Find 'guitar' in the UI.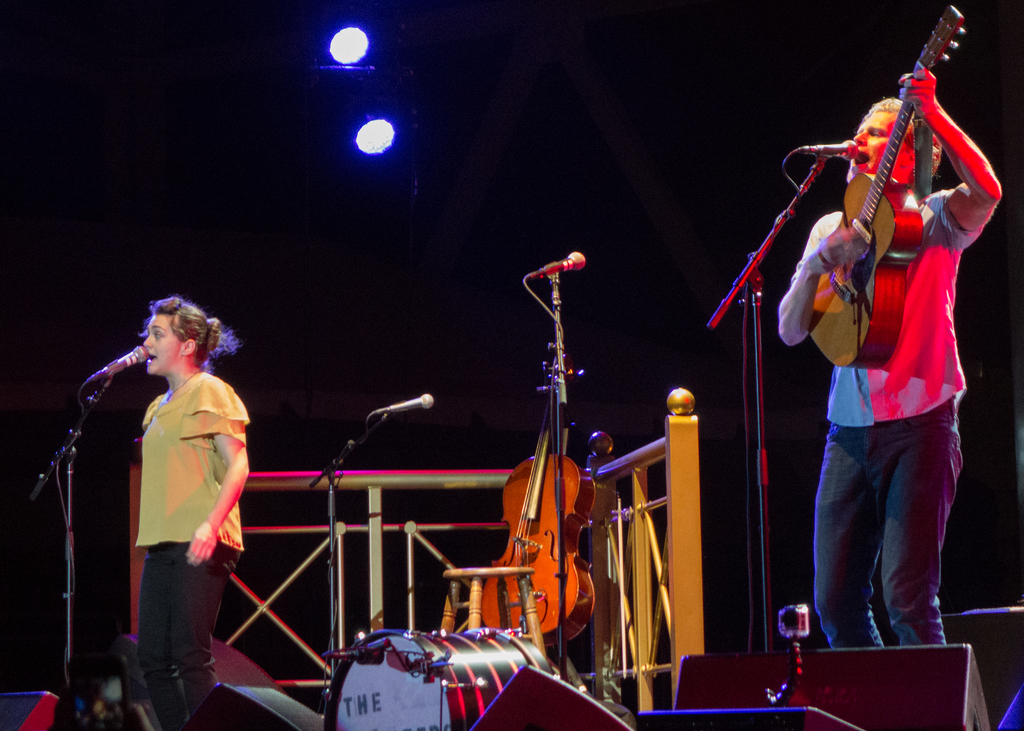
UI element at l=806, t=7, r=971, b=368.
